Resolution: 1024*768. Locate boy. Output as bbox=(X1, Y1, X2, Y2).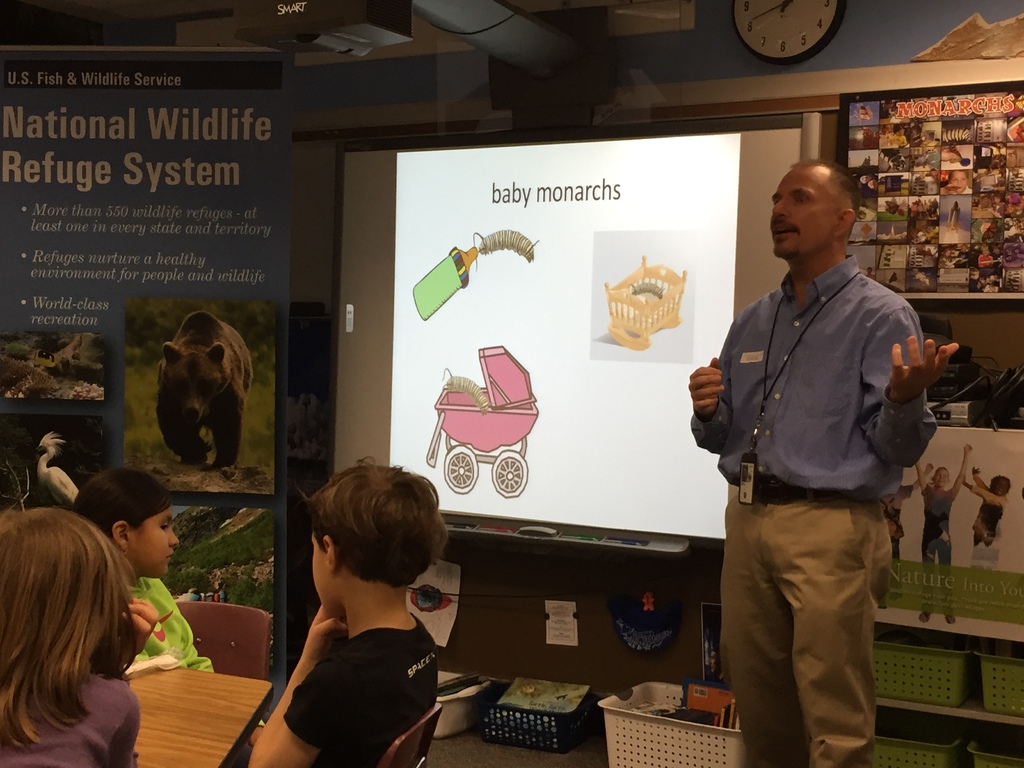
bbox=(186, 461, 474, 764).
